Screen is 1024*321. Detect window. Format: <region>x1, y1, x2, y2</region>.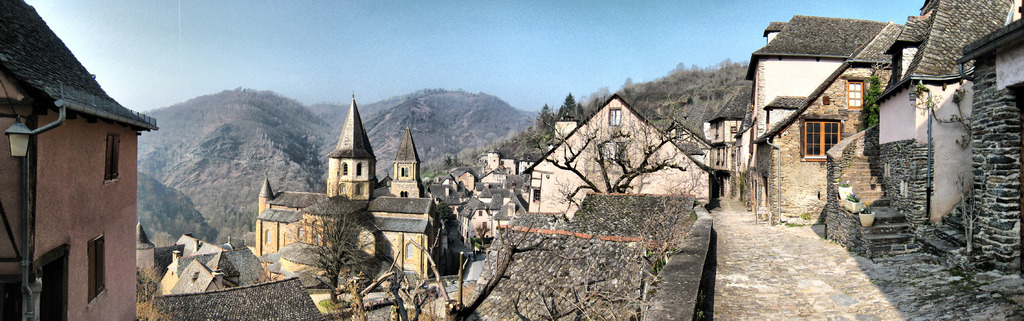
<region>29, 244, 68, 320</region>.
